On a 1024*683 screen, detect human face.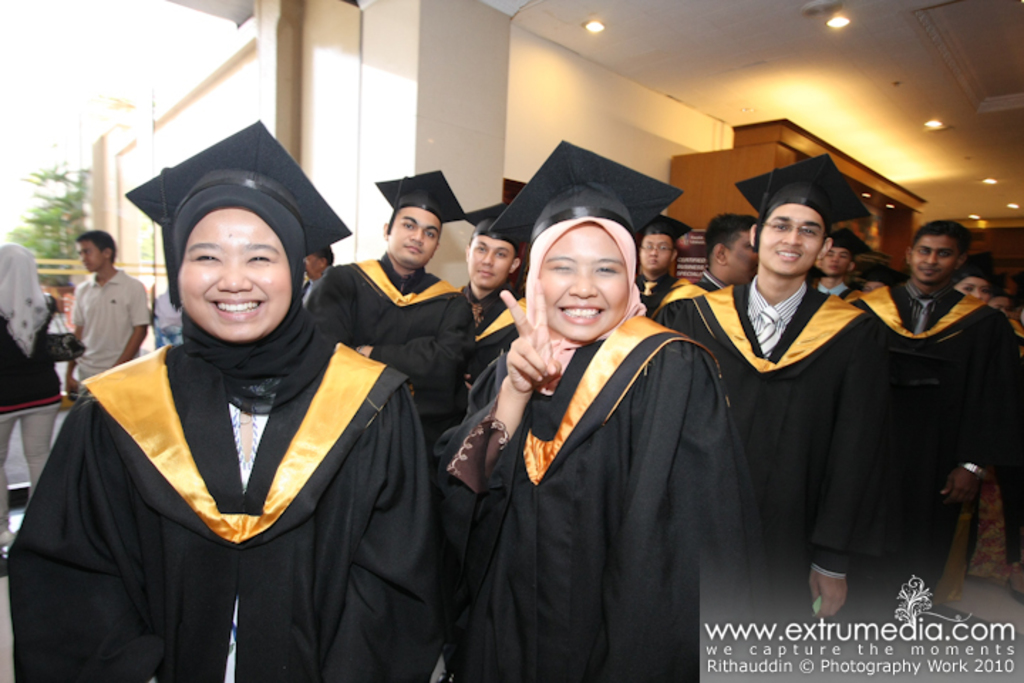
rect(727, 235, 758, 282).
